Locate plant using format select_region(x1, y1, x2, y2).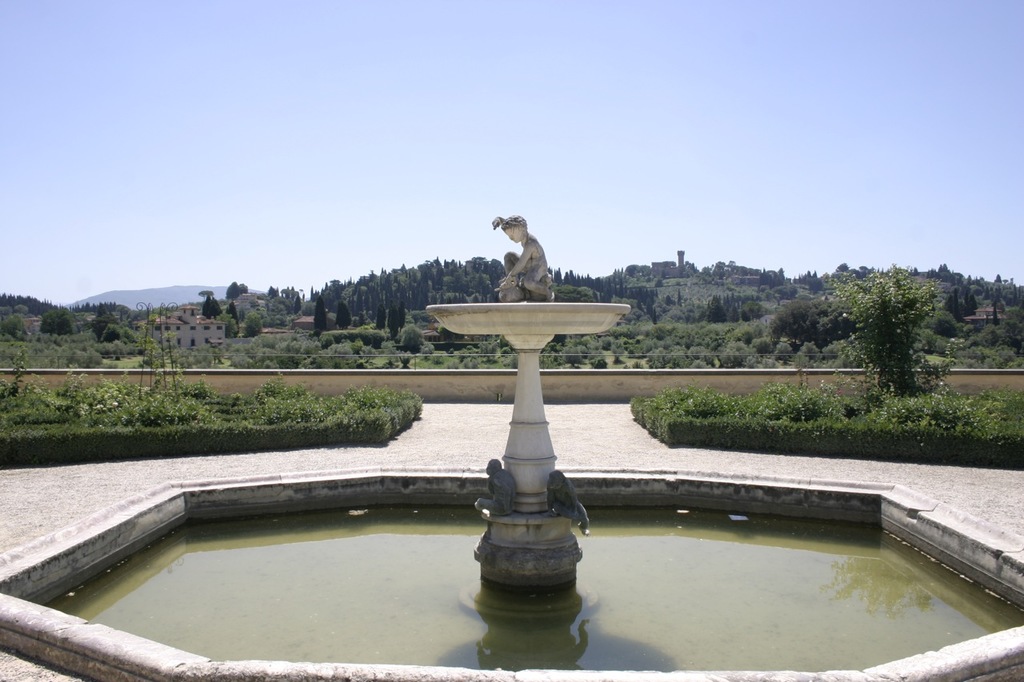
select_region(537, 333, 638, 372).
